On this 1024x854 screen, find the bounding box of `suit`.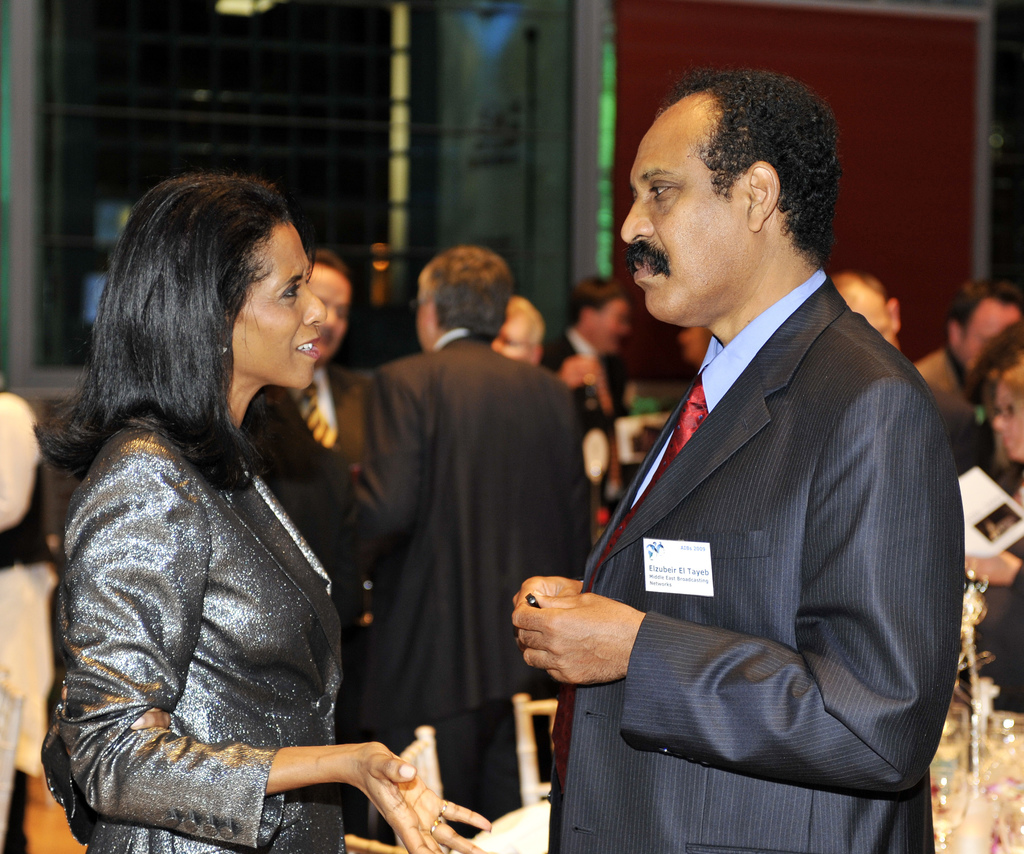
Bounding box: bbox(233, 361, 372, 572).
